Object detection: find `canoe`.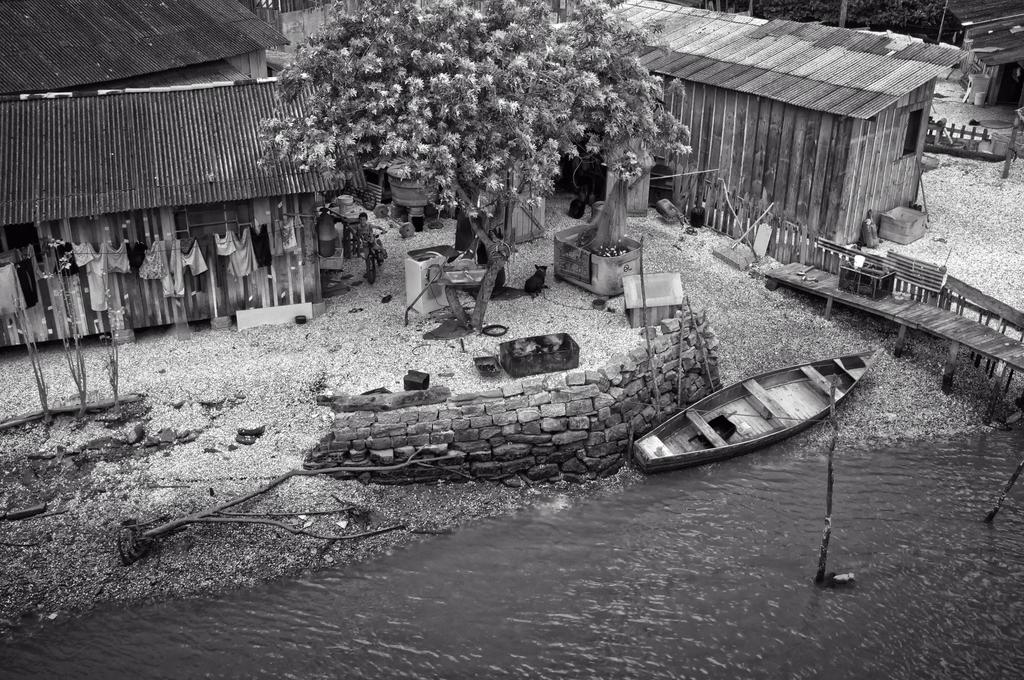
(x1=664, y1=348, x2=874, y2=493).
